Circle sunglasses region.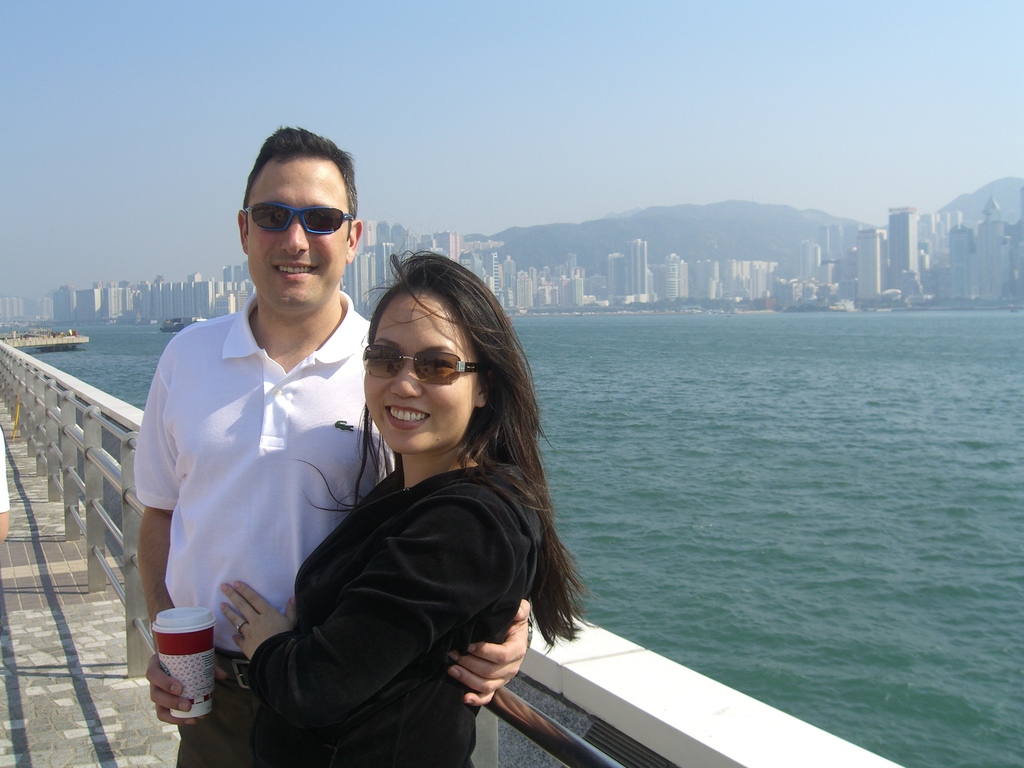
Region: 363 344 482 384.
